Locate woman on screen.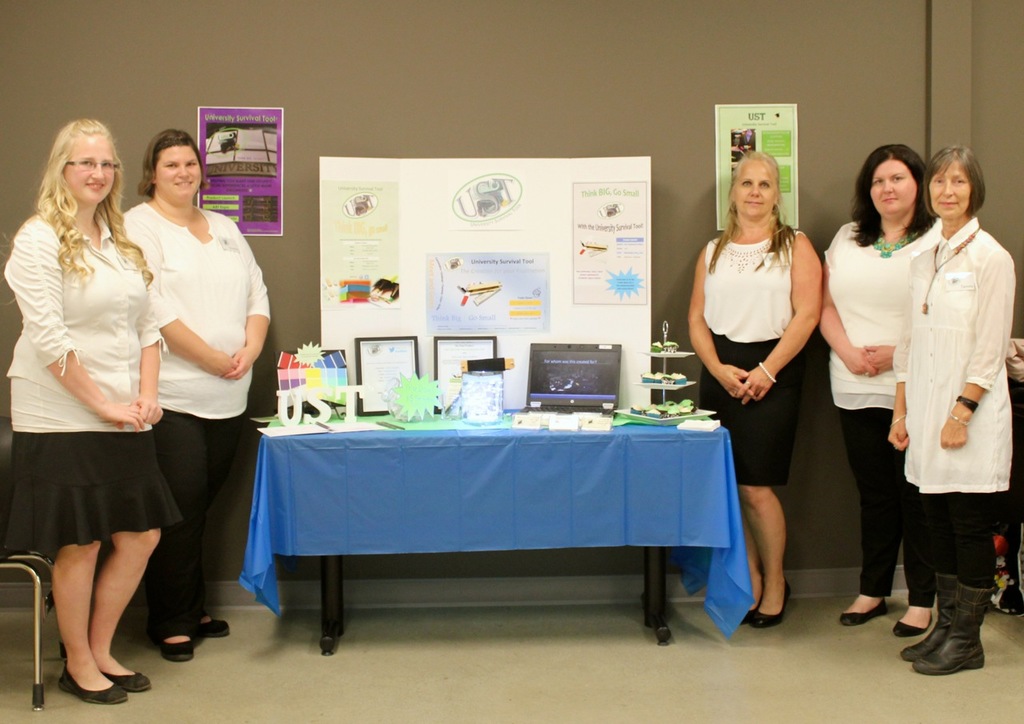
On screen at crop(0, 118, 171, 707).
